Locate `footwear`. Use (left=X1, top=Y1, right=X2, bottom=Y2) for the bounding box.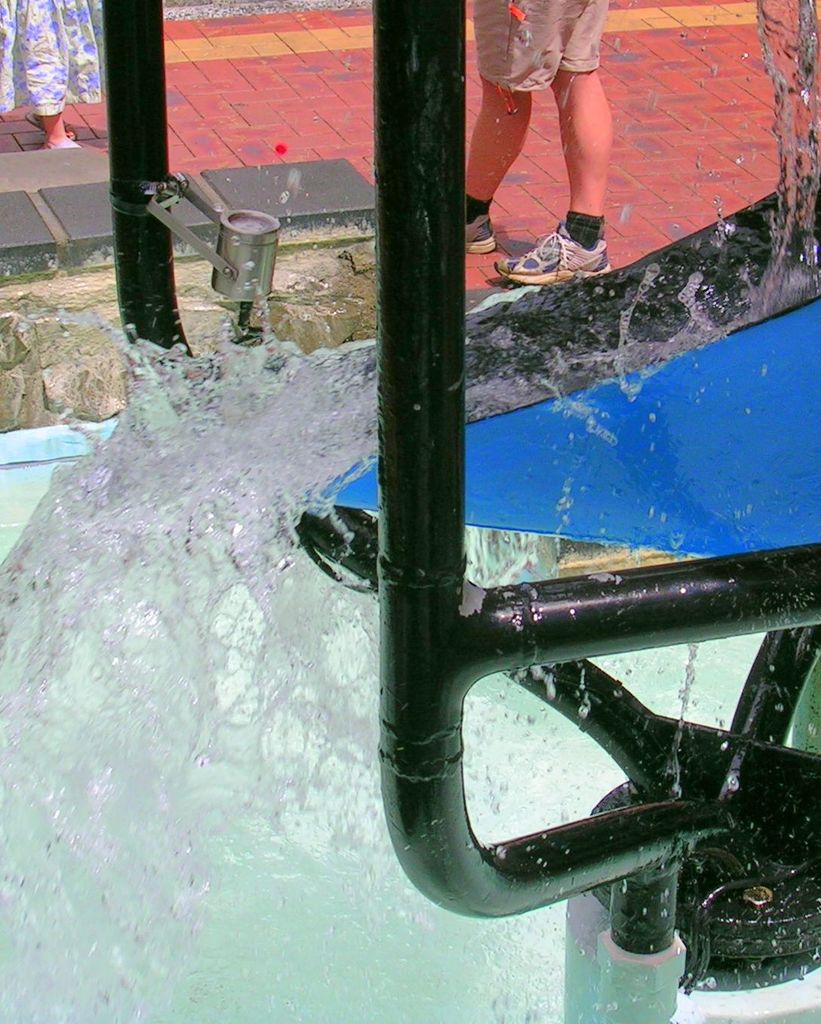
(left=459, top=216, right=494, bottom=258).
